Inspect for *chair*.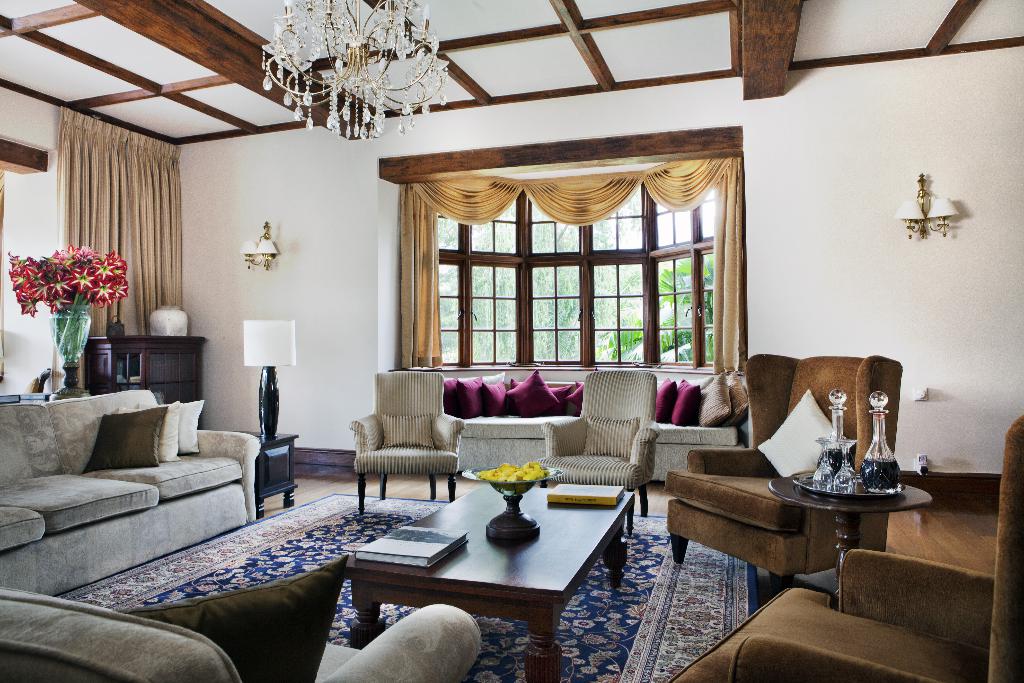
Inspection: (664, 352, 904, 596).
